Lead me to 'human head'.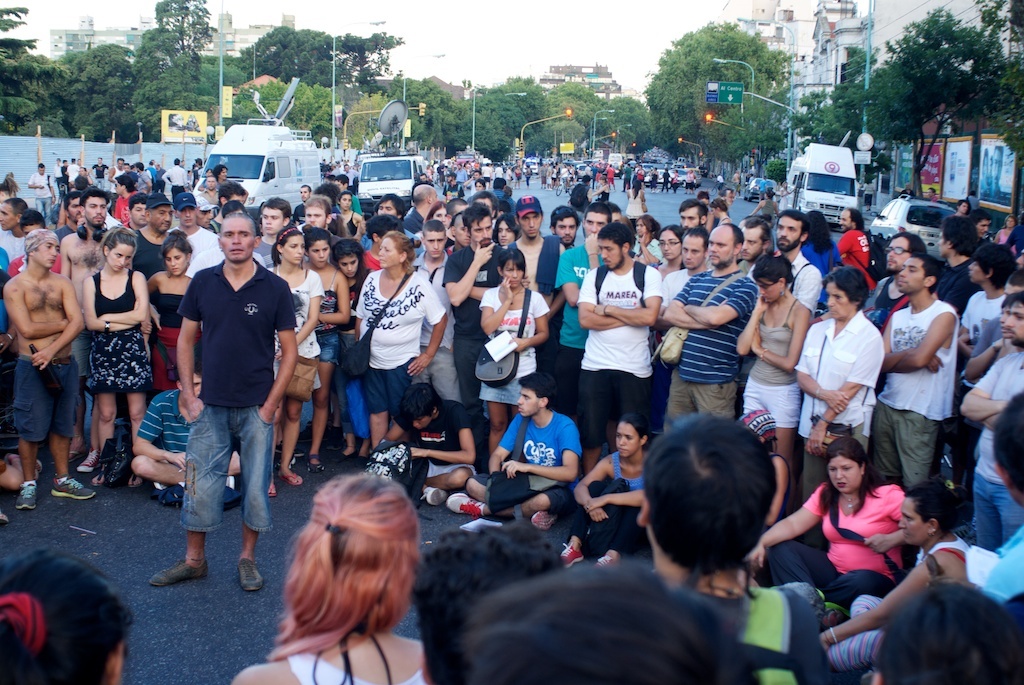
Lead to [left=0, top=551, right=120, bottom=684].
